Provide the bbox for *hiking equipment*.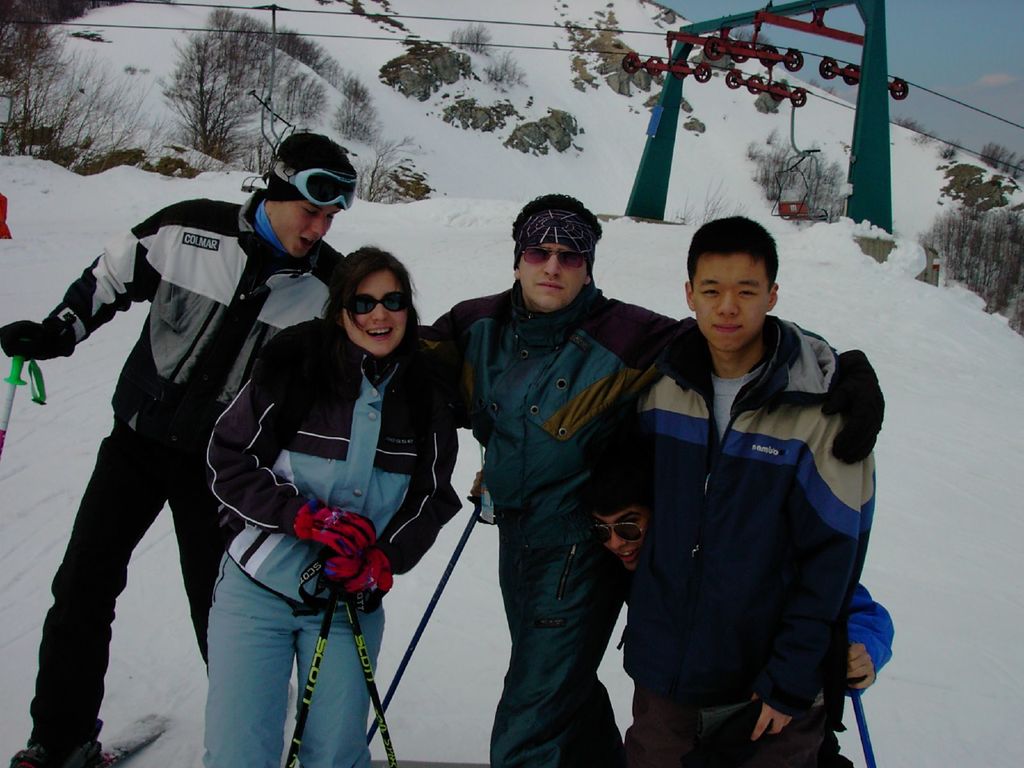
pyautogui.locateOnScreen(287, 548, 342, 767).
